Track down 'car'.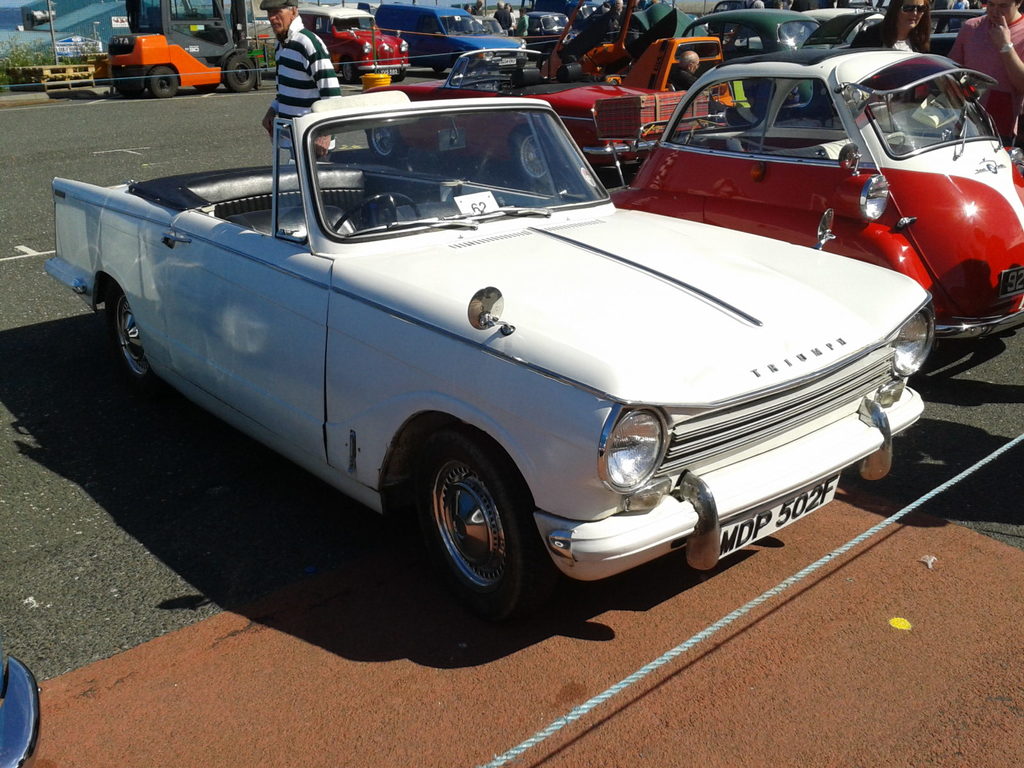
Tracked to bbox=(42, 81, 927, 618).
